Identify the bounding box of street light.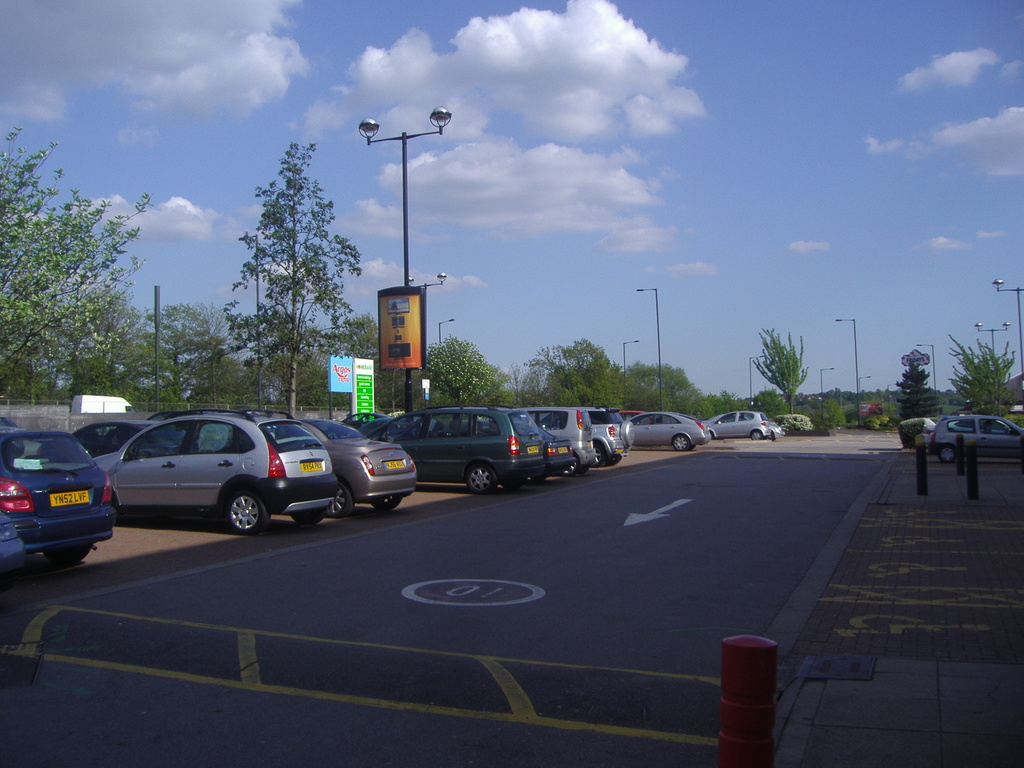
[x1=620, y1=340, x2=639, y2=412].
